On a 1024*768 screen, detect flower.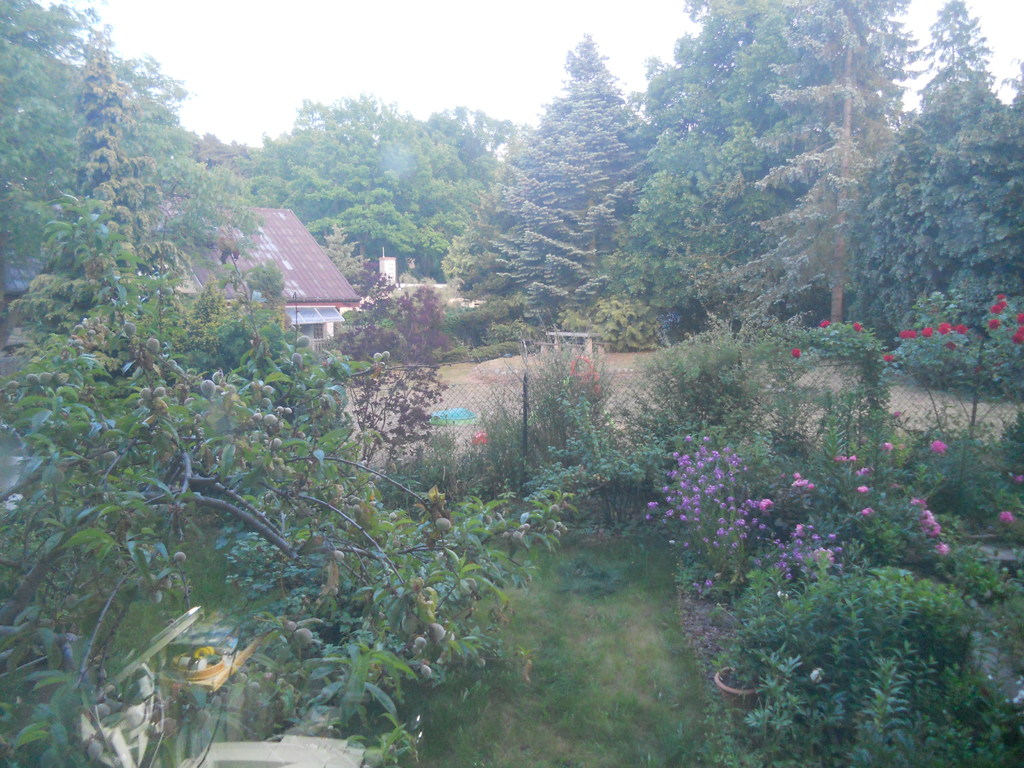
crop(893, 408, 901, 419).
